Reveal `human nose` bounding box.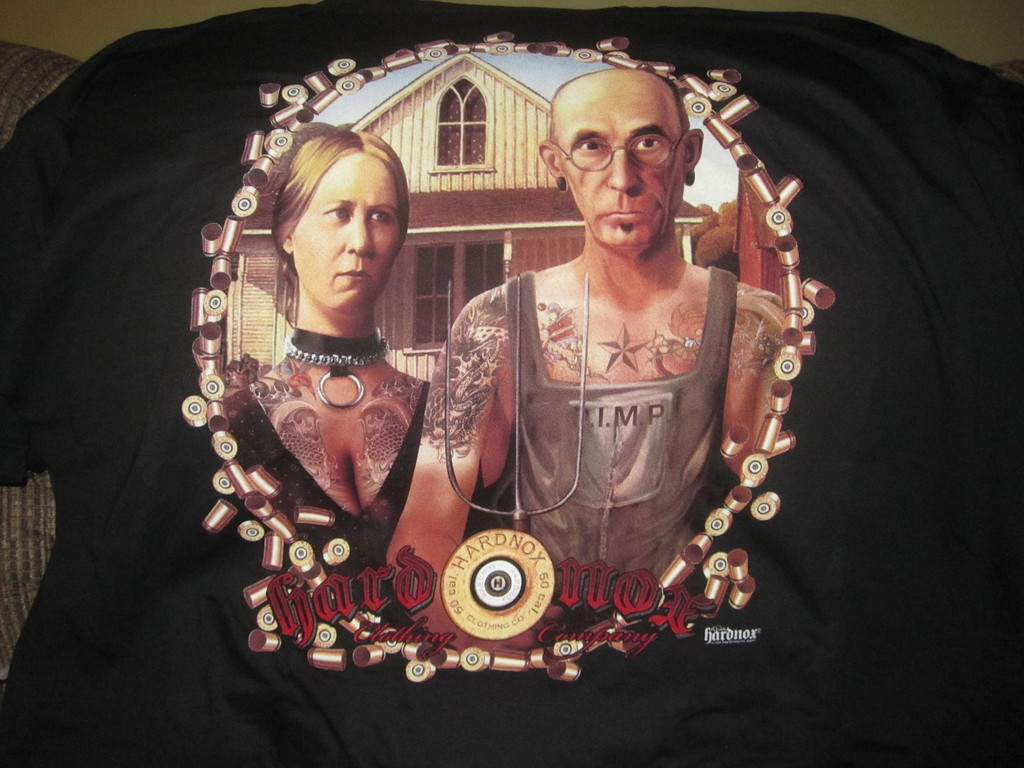
Revealed: (x1=343, y1=223, x2=372, y2=260).
